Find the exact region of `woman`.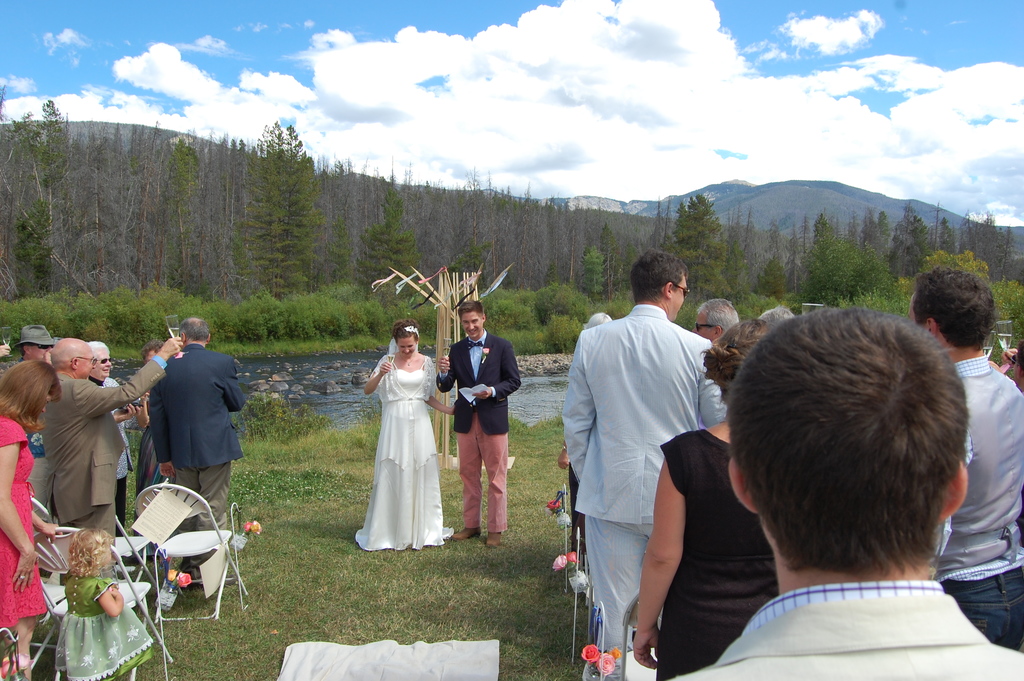
Exact region: <bbox>88, 336, 141, 536</bbox>.
